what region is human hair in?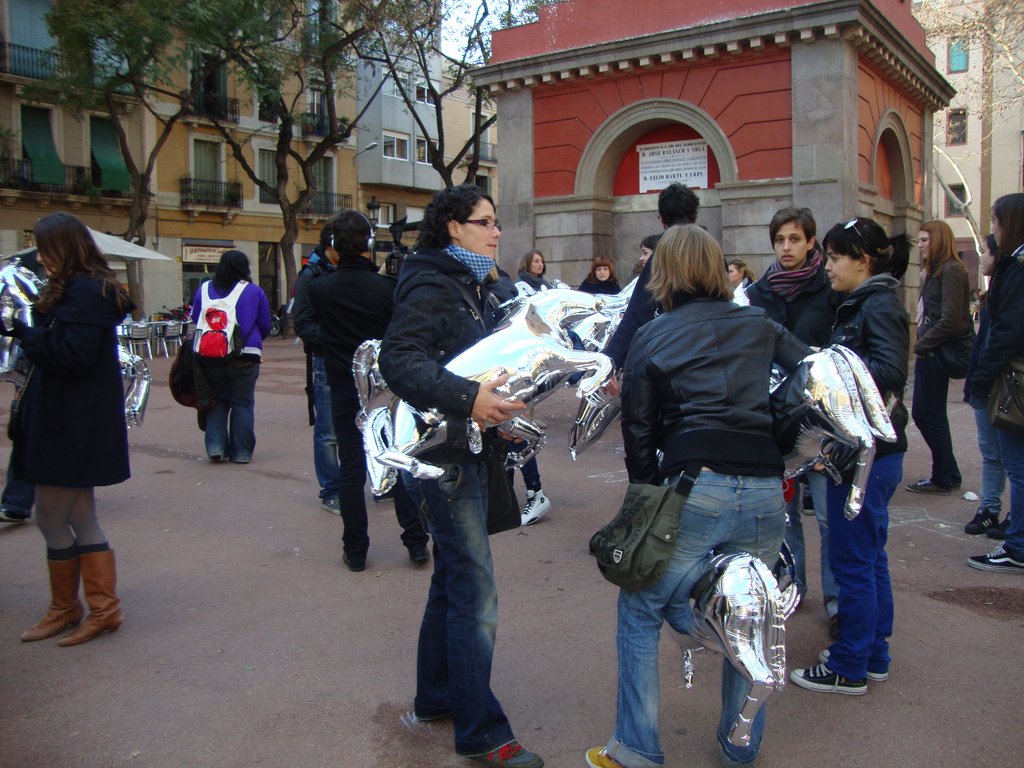
locate(642, 218, 733, 324).
